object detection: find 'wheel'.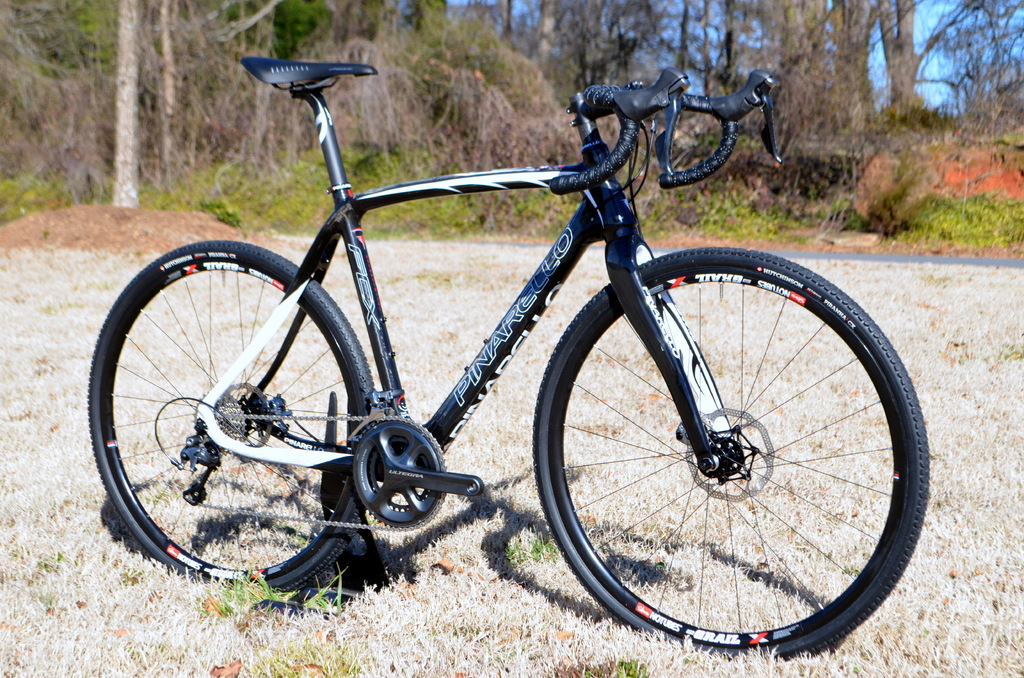
bbox(86, 239, 376, 601).
